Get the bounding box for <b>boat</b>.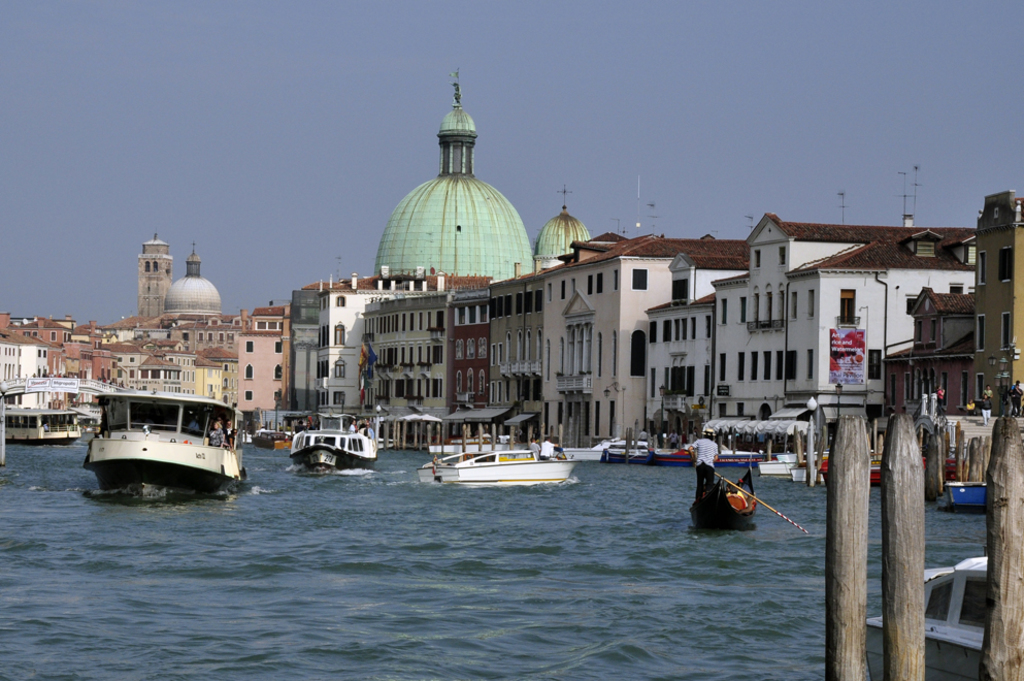
(left=788, top=463, right=813, bottom=484).
